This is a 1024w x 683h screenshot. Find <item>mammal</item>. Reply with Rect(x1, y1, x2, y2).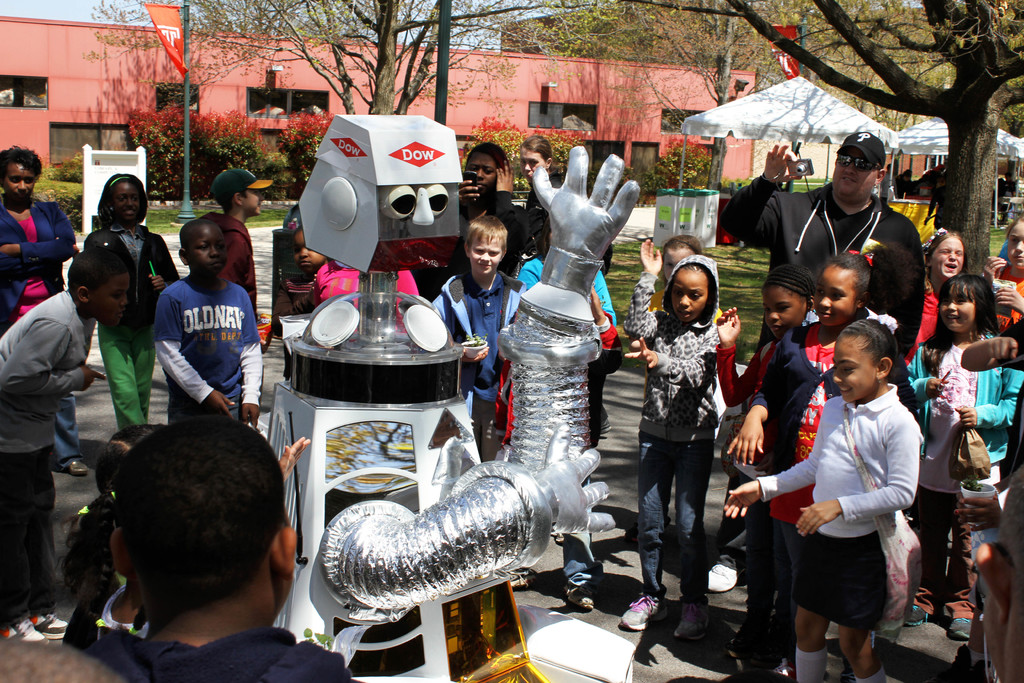
Rect(454, 140, 532, 277).
